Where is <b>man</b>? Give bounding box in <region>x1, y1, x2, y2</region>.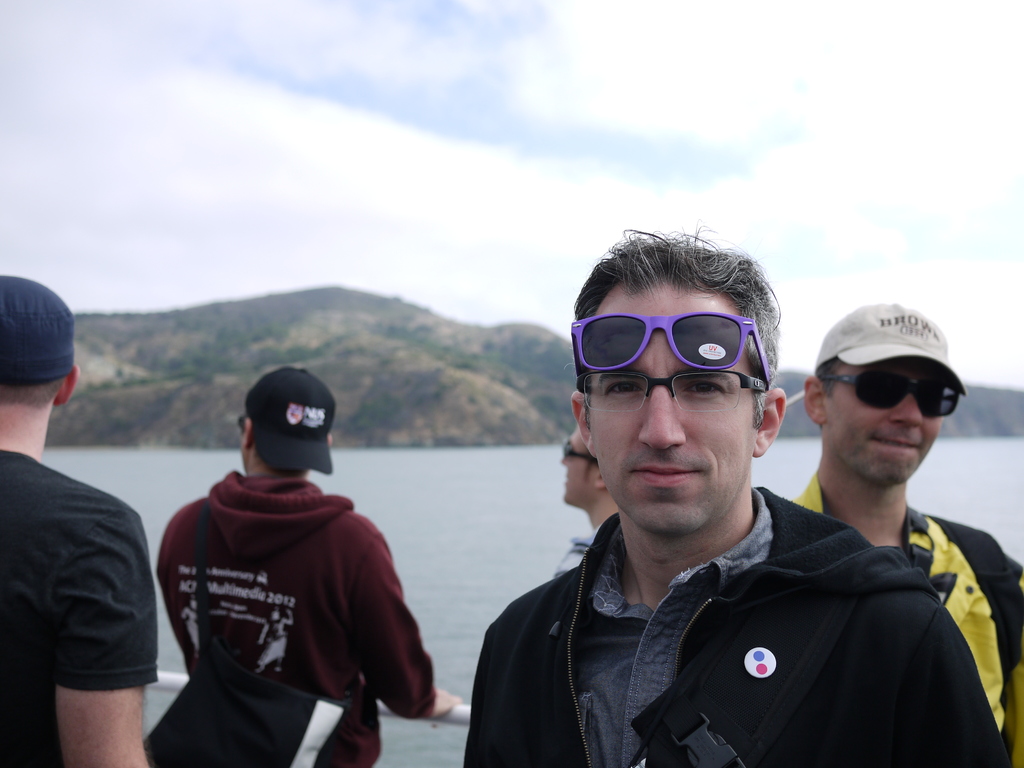
<region>554, 416, 618, 570</region>.
